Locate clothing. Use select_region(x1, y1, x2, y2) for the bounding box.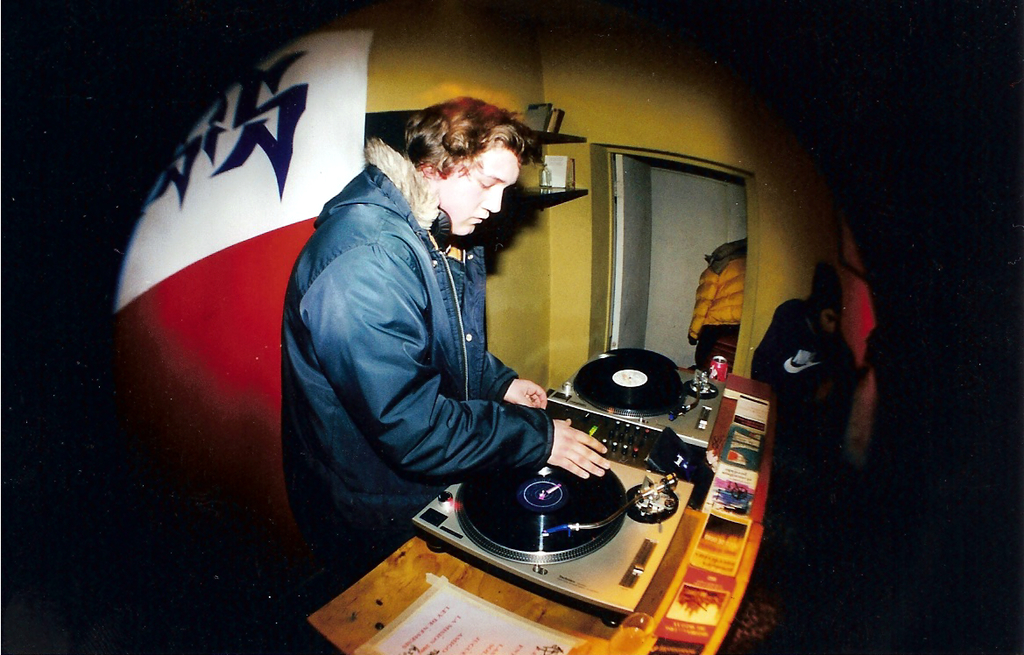
select_region(687, 240, 745, 371).
